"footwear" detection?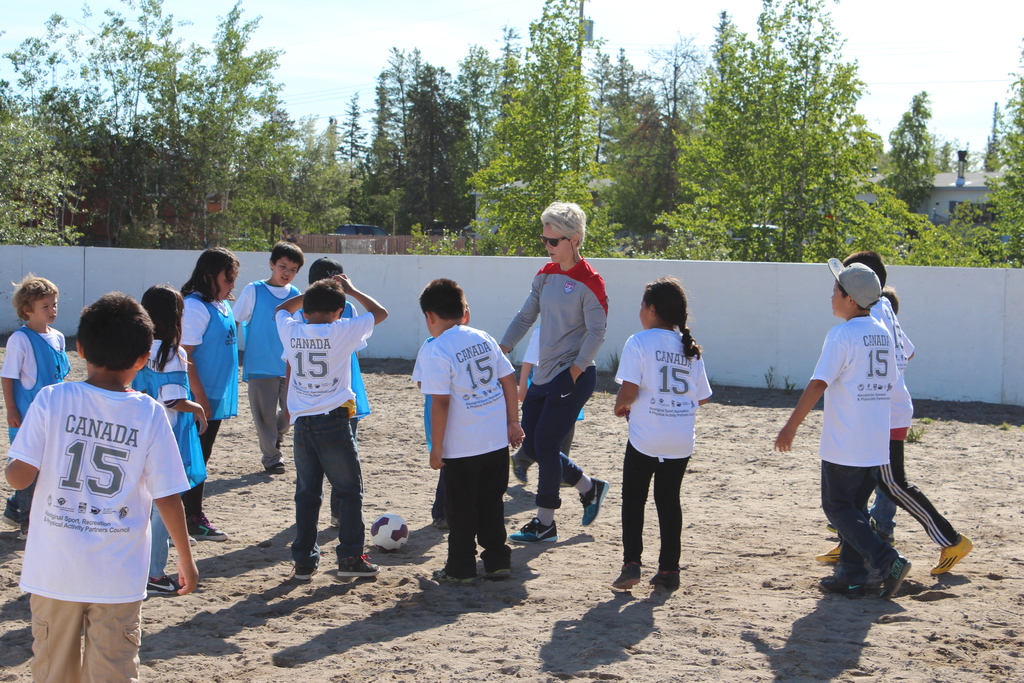
651 568 681 591
